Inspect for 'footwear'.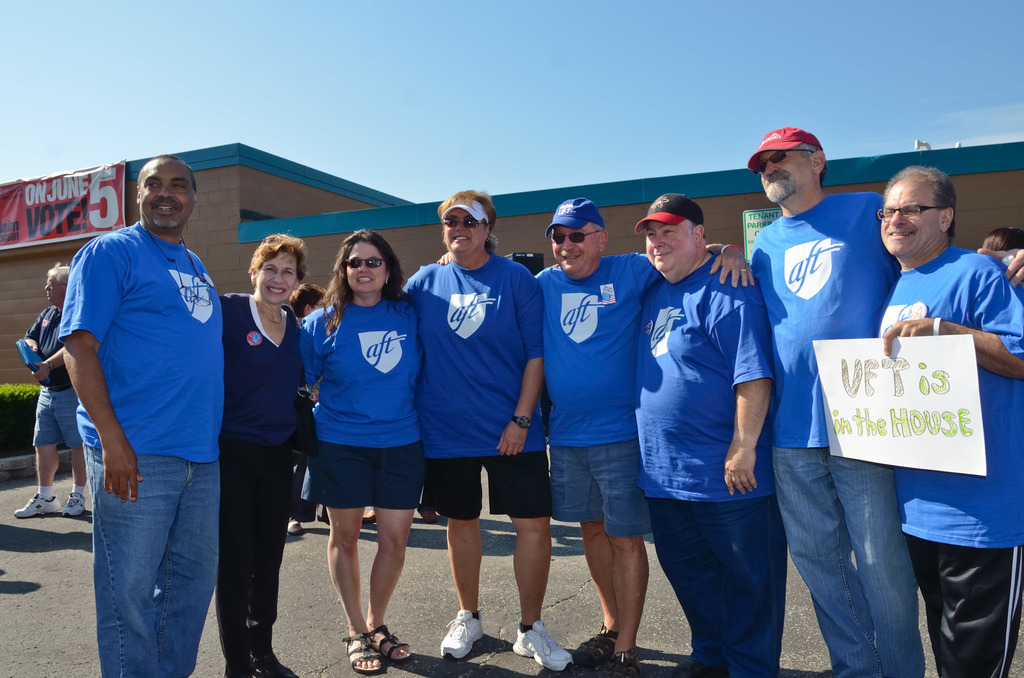
Inspection: 242,649,297,677.
